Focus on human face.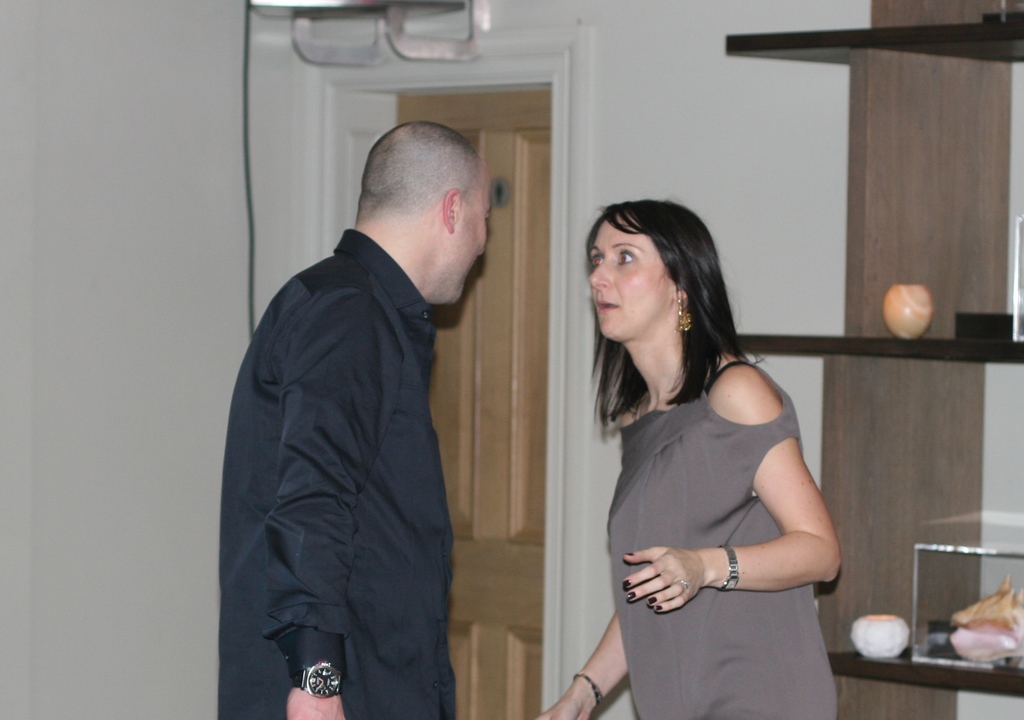
Focused at bbox(588, 209, 676, 341).
